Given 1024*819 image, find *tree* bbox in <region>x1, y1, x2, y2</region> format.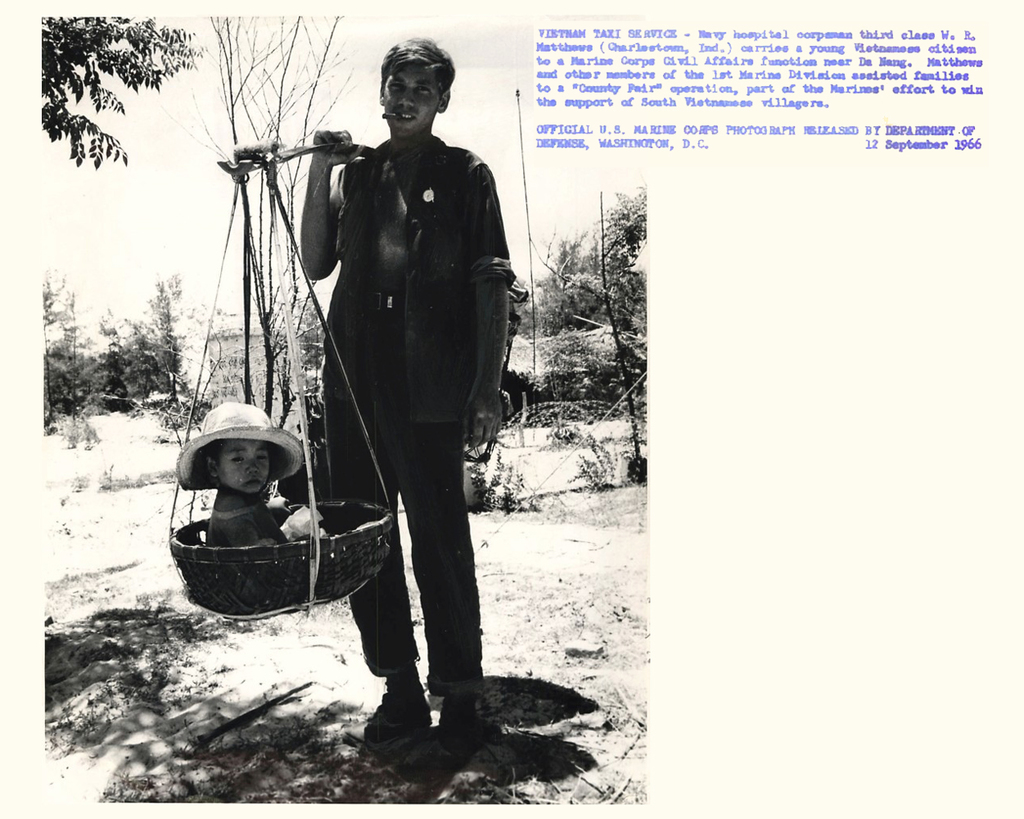
<region>20, 32, 178, 189</region>.
